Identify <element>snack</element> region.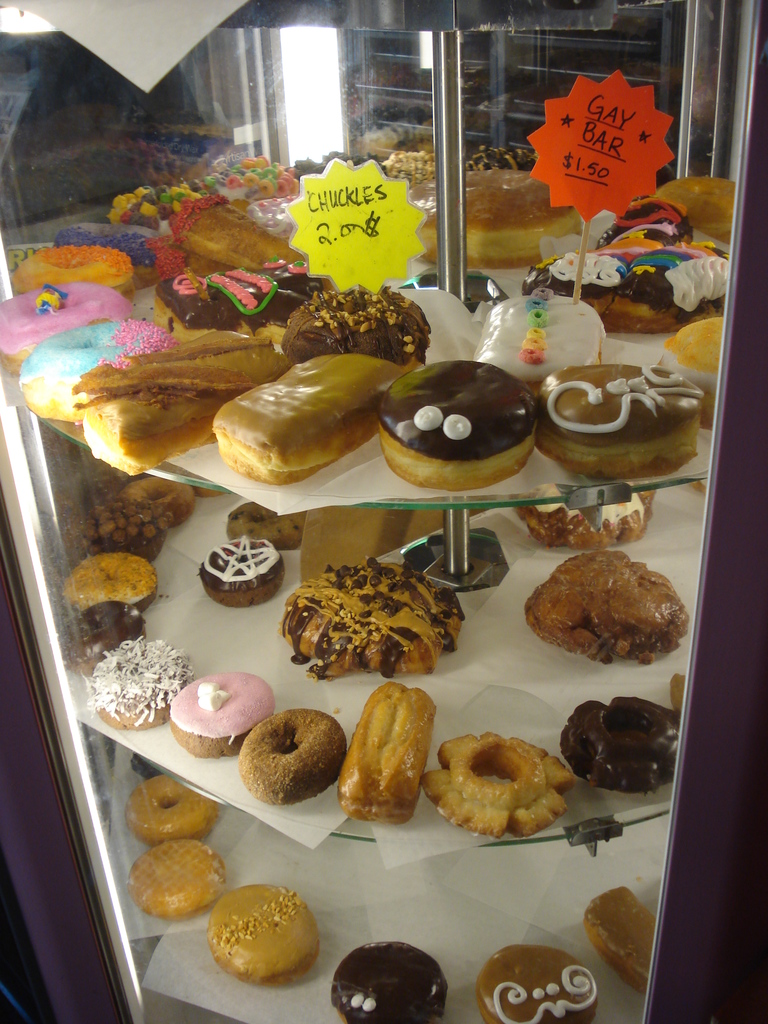
Region: rect(240, 712, 360, 803).
